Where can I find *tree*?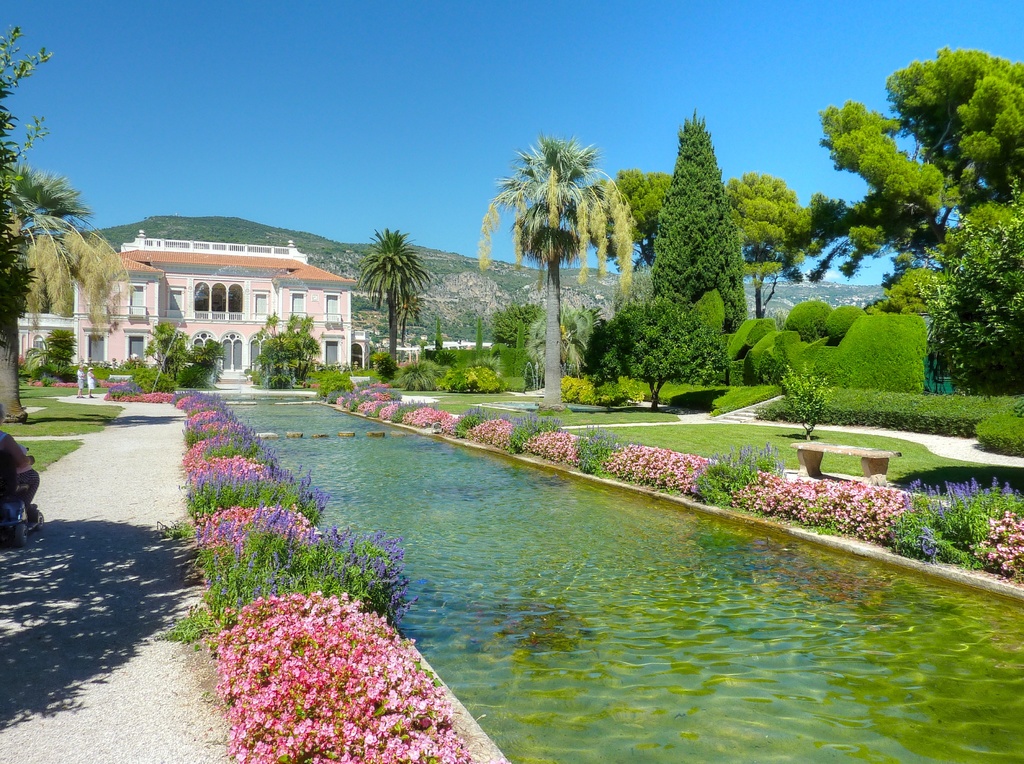
You can find it at 476,321,482,348.
